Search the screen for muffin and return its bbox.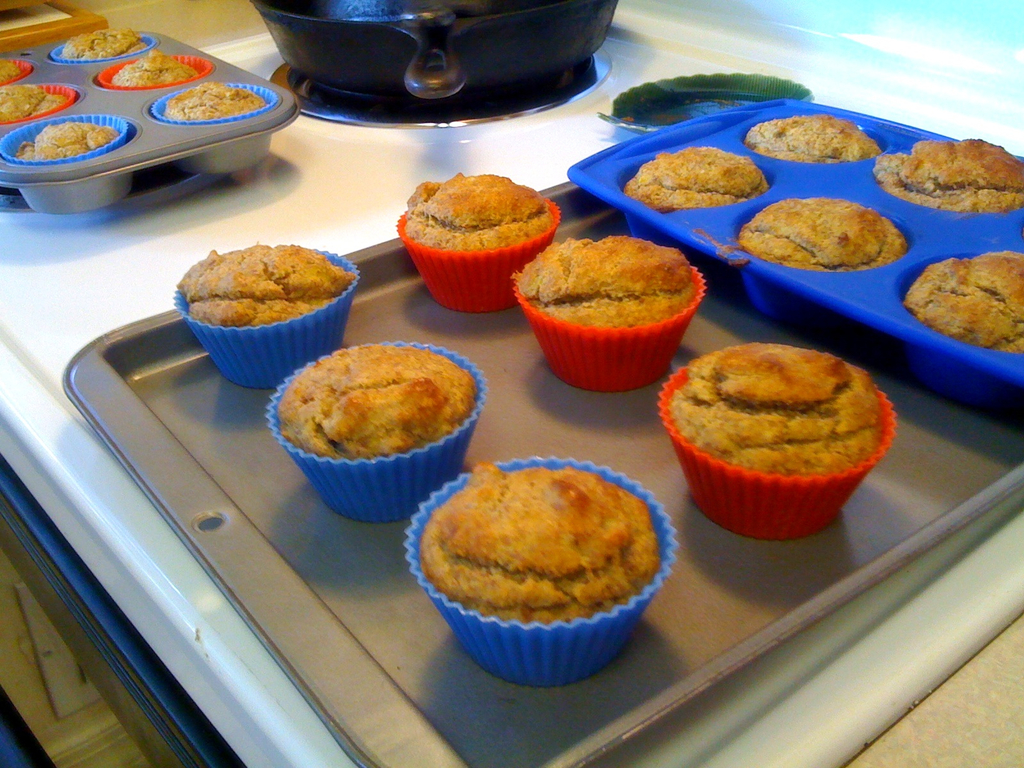
Found: (399,454,687,687).
